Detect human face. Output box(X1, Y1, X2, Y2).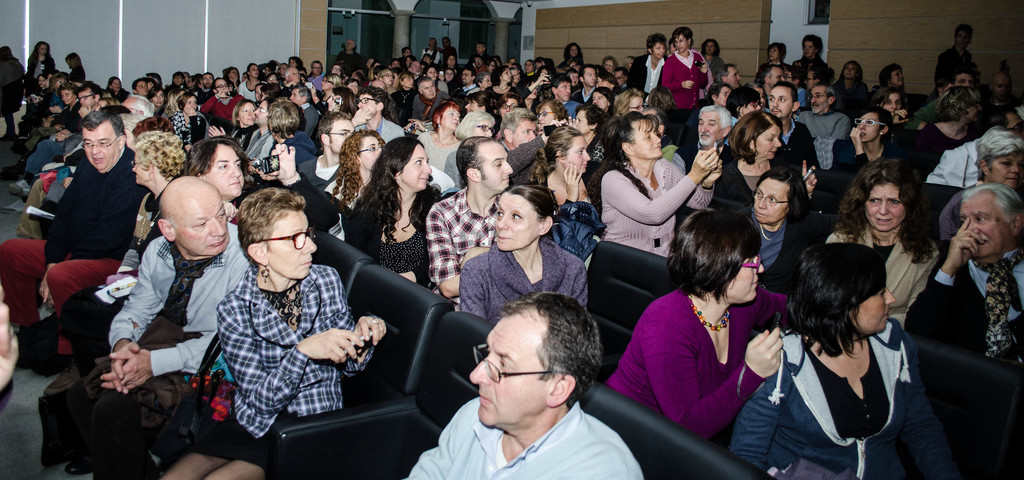
box(467, 317, 543, 426).
